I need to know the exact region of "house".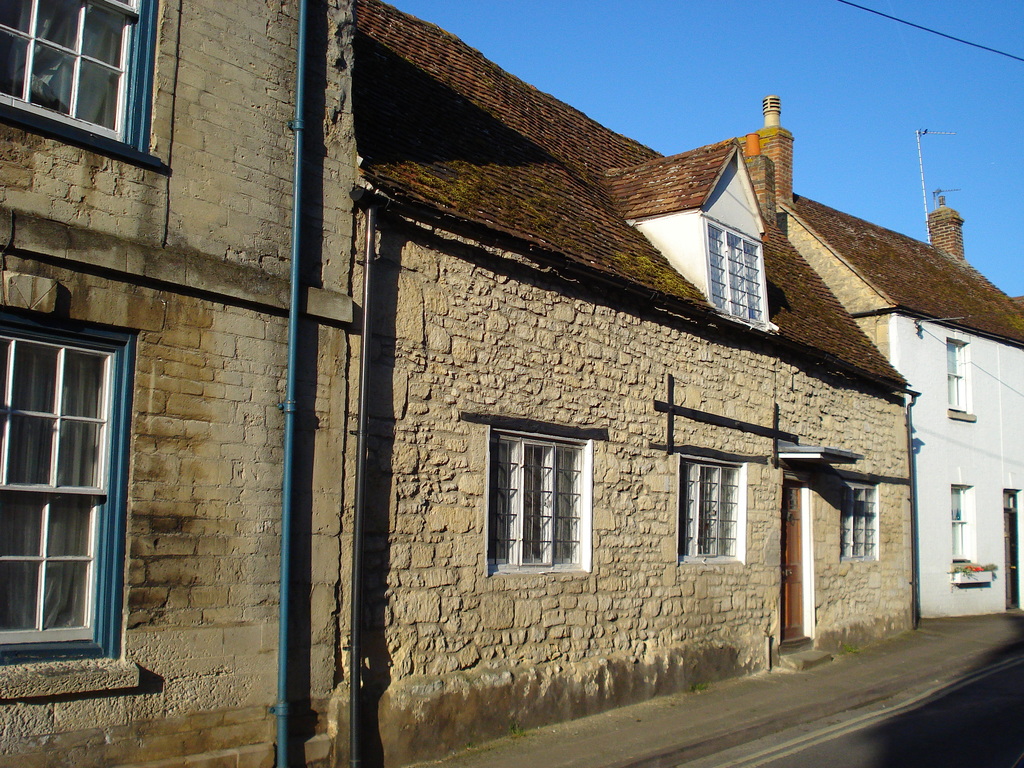
Region: 350/79/924/633.
